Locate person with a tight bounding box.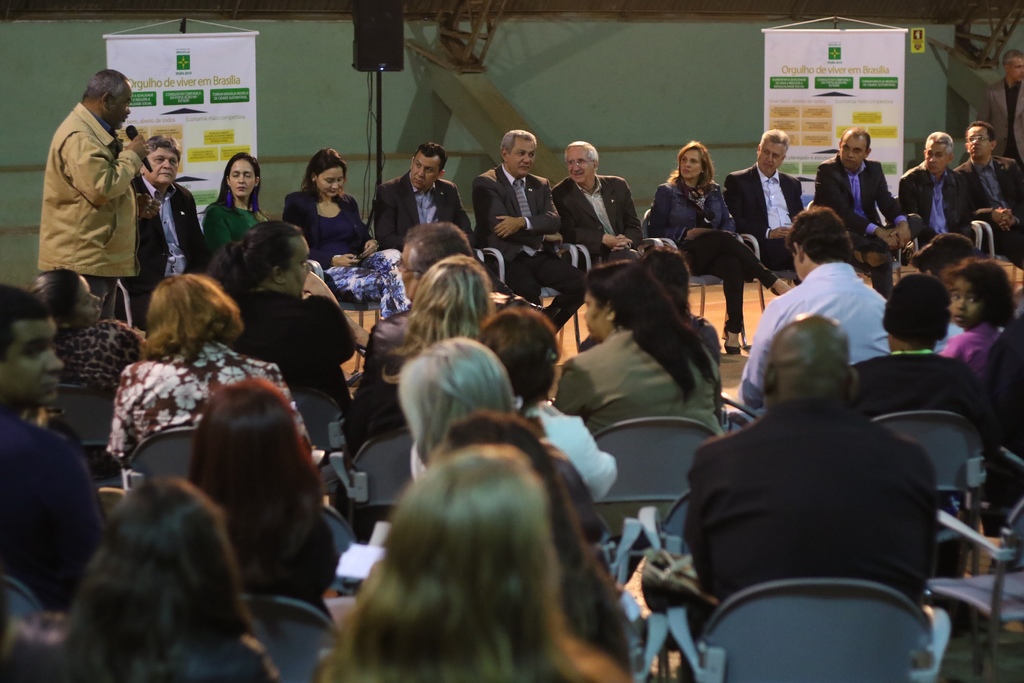
x1=88, y1=481, x2=280, y2=678.
